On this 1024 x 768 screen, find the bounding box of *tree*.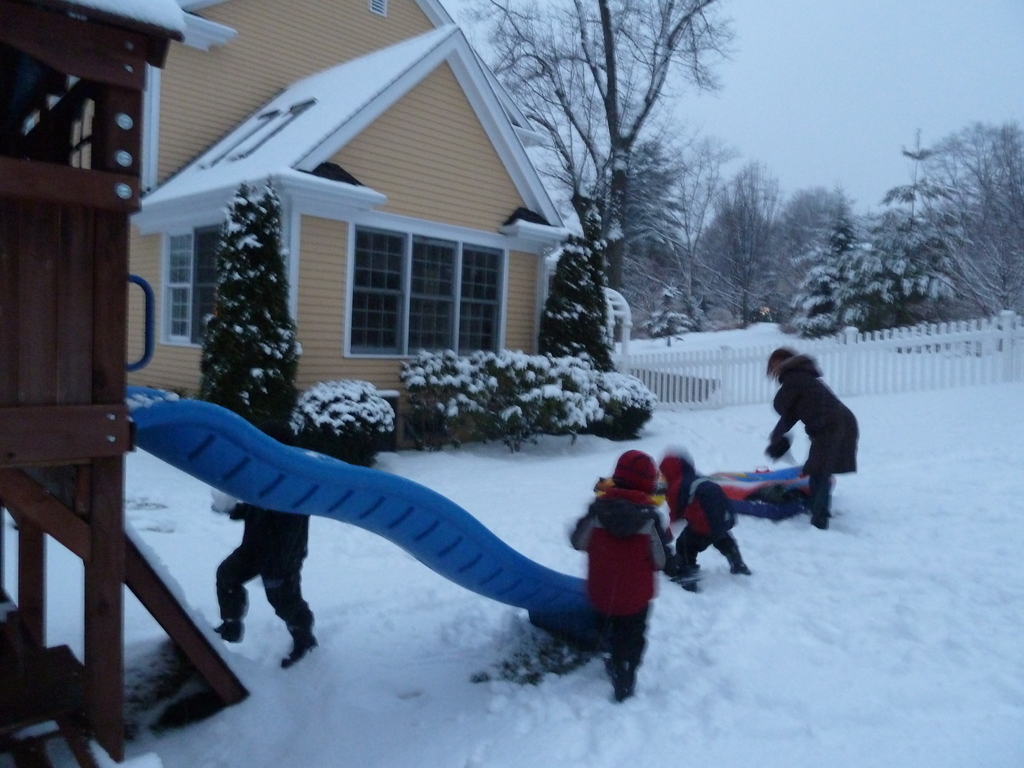
Bounding box: box=[607, 131, 744, 351].
